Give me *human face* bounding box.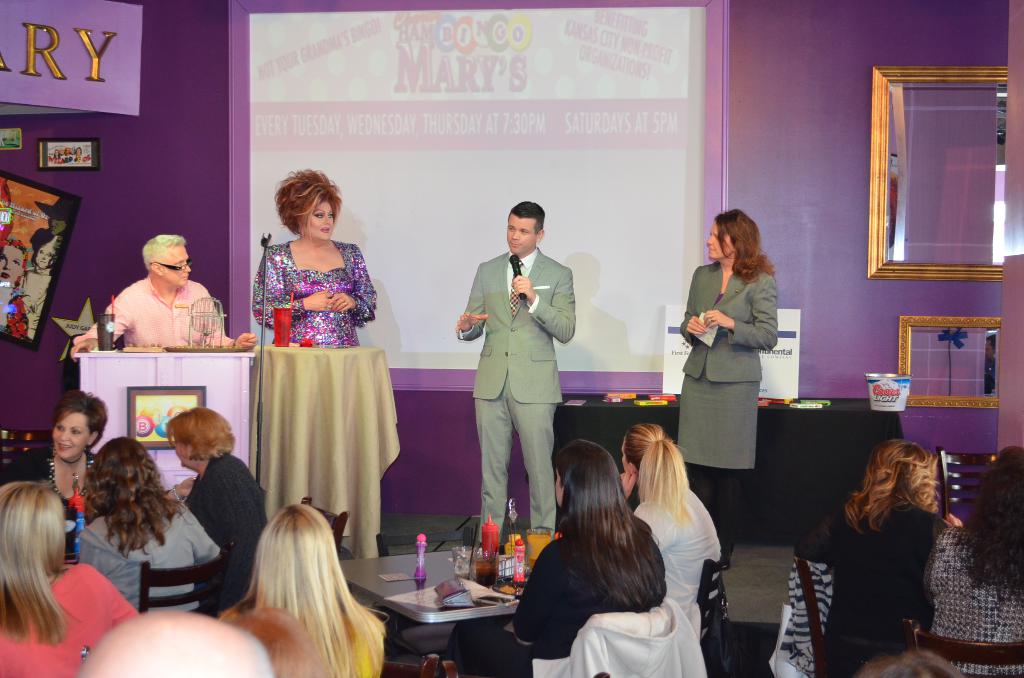
BBox(56, 414, 87, 465).
